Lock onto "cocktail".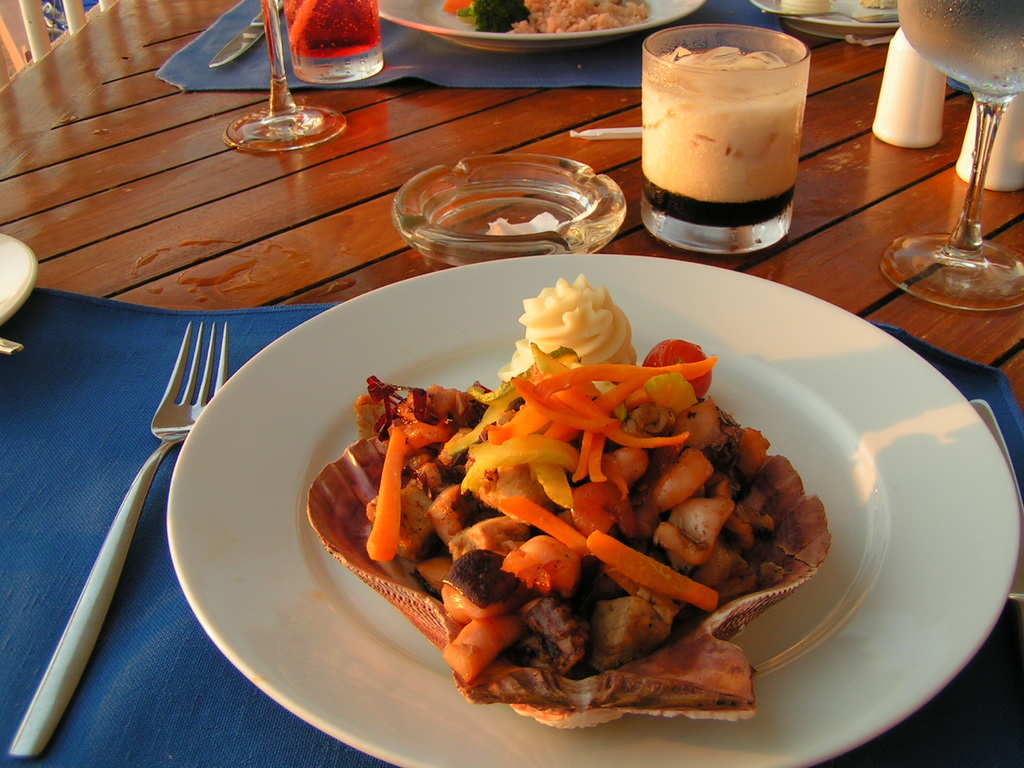
Locked: [x1=637, y1=21, x2=809, y2=254].
